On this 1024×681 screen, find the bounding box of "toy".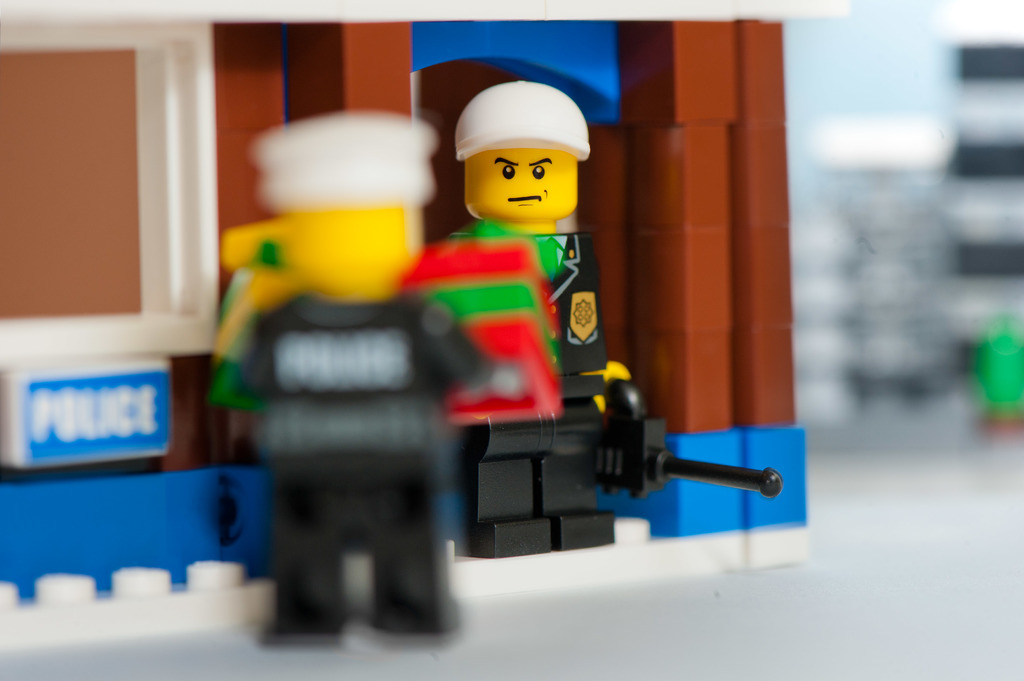
Bounding box: box=[384, 81, 676, 516].
